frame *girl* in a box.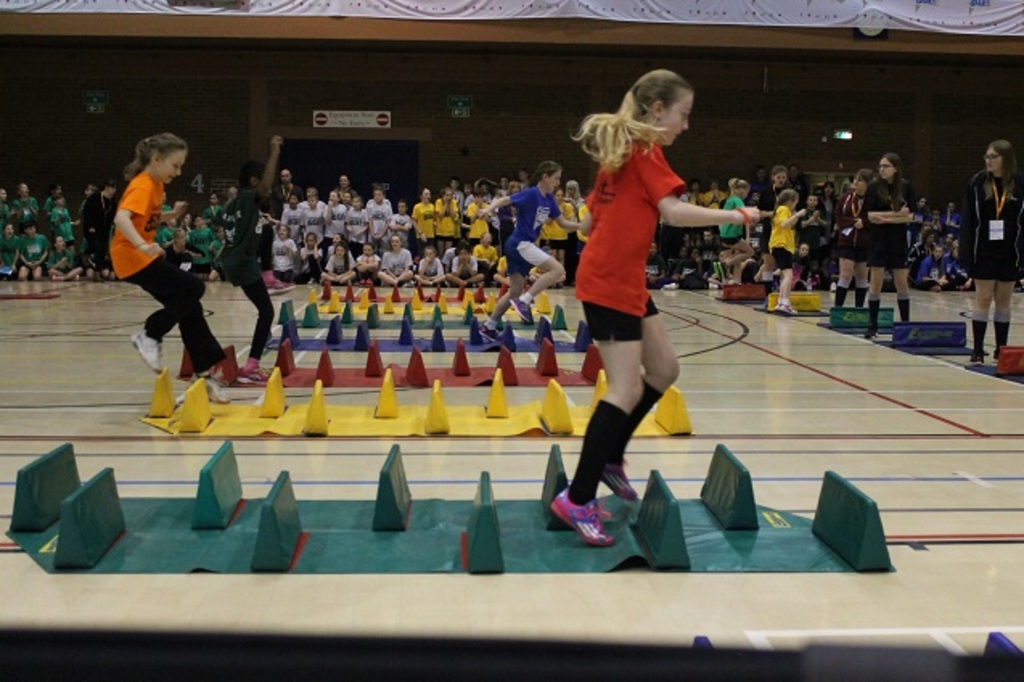
<region>956, 138, 1018, 368</region>.
